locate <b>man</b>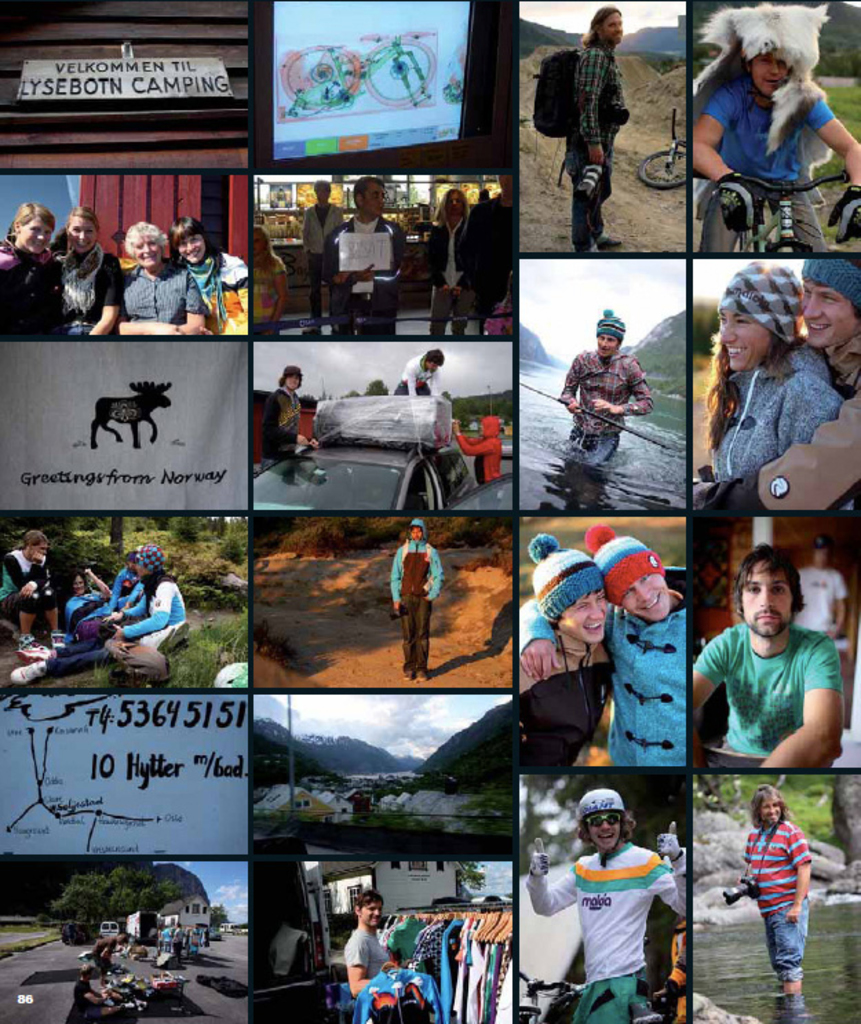
[x1=561, y1=4, x2=625, y2=256]
